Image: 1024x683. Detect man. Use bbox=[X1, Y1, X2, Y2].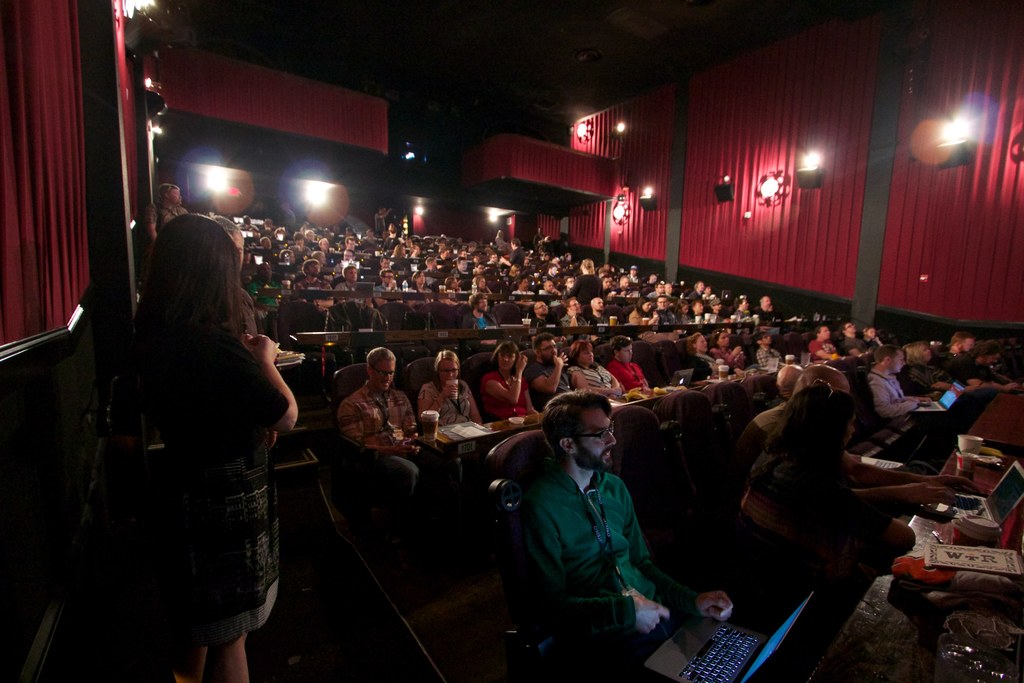
bbox=[292, 258, 337, 312].
